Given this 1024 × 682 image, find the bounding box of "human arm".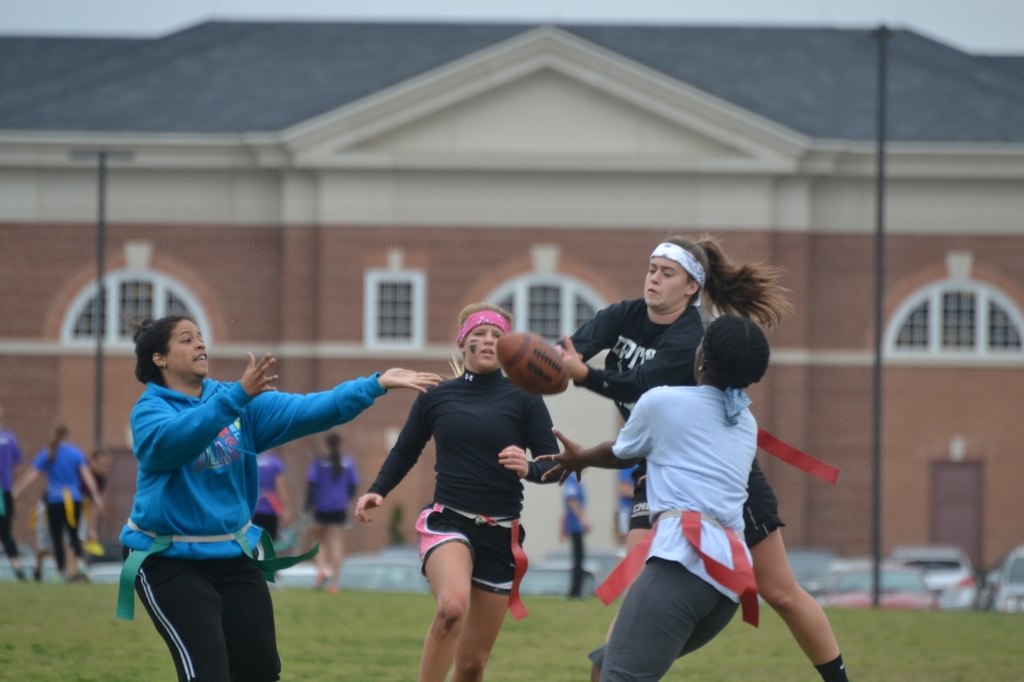
127 352 282 472.
